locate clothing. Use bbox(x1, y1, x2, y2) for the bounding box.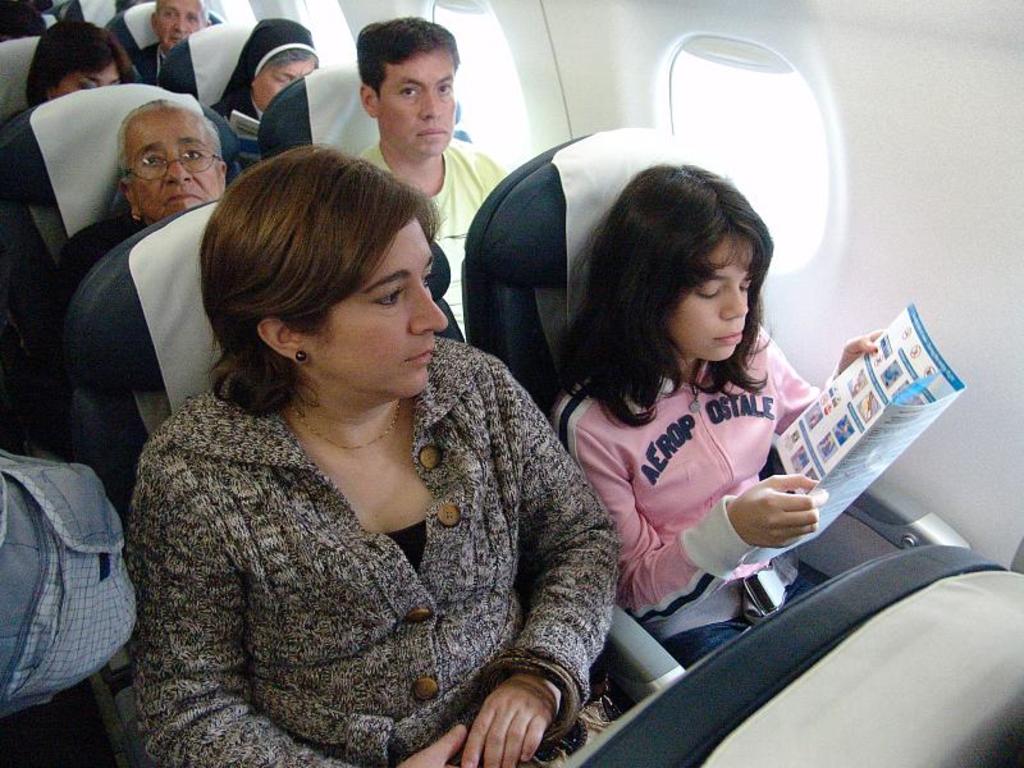
bbox(122, 311, 617, 767).
